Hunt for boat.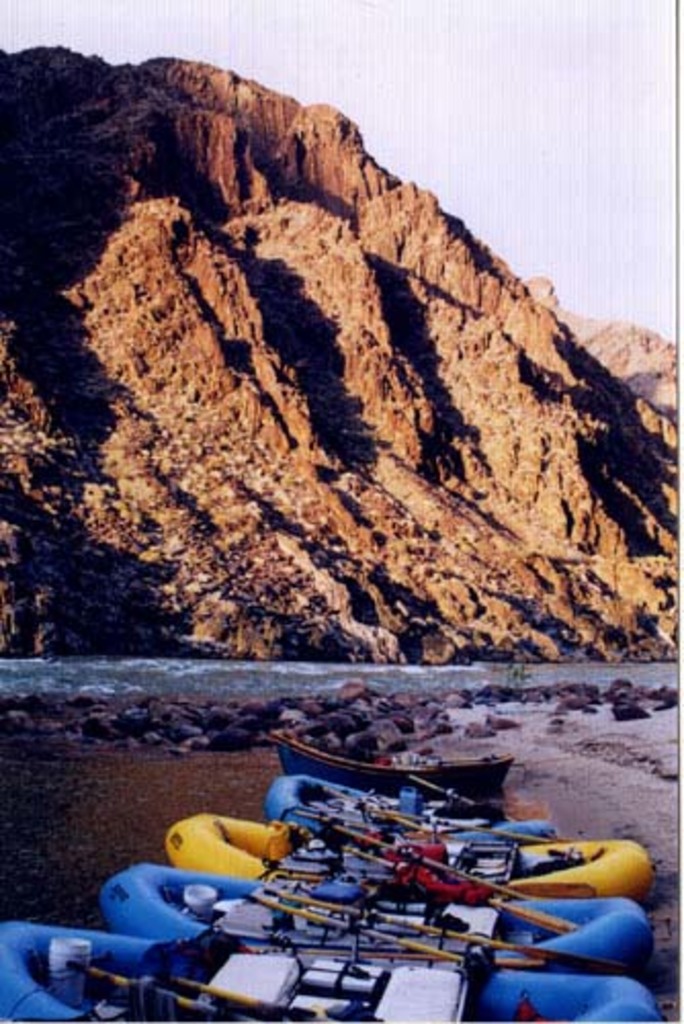
Hunted down at {"x1": 0, "y1": 909, "x2": 676, "y2": 1022}.
